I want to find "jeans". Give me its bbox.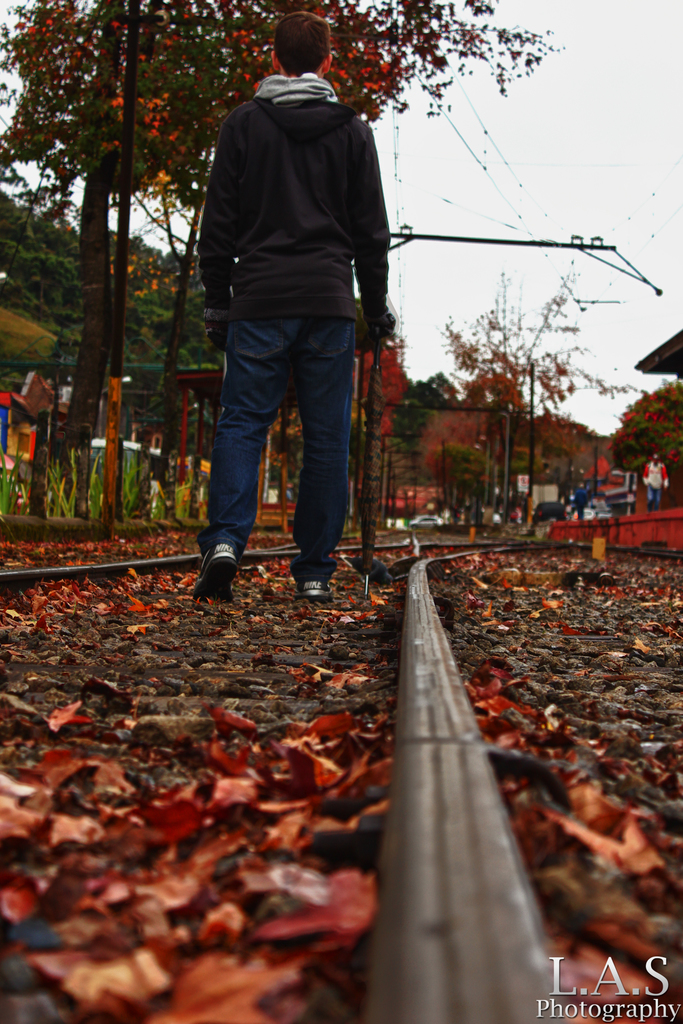
(574, 476, 595, 509).
